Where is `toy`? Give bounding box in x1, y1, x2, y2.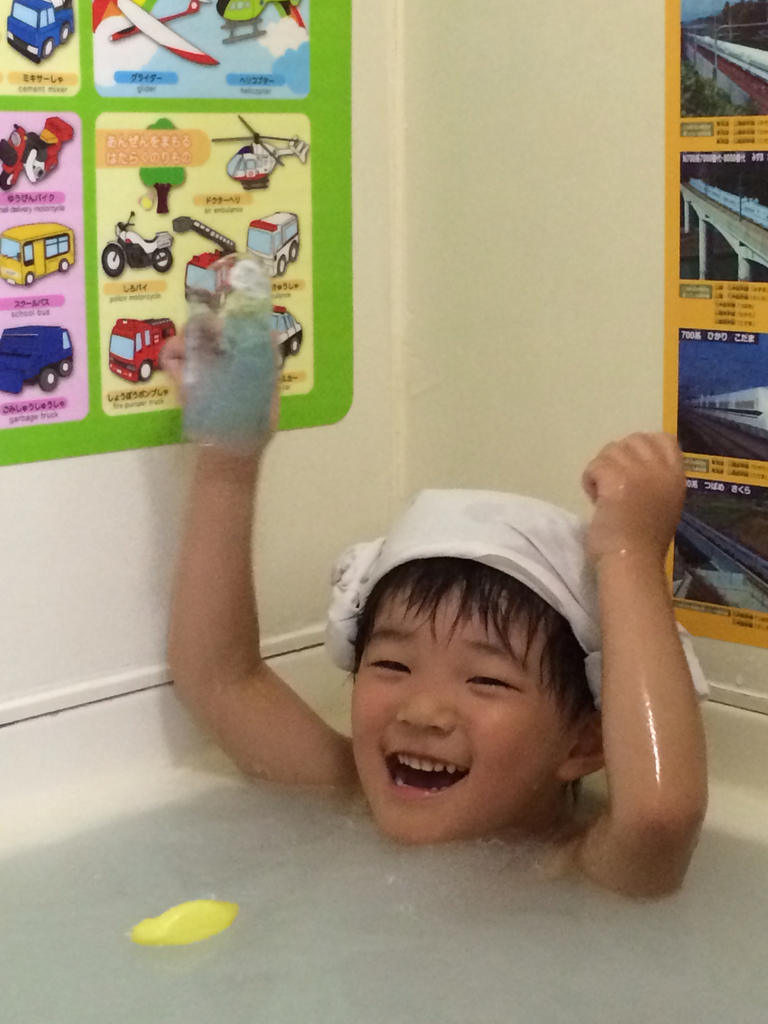
100, 211, 177, 273.
